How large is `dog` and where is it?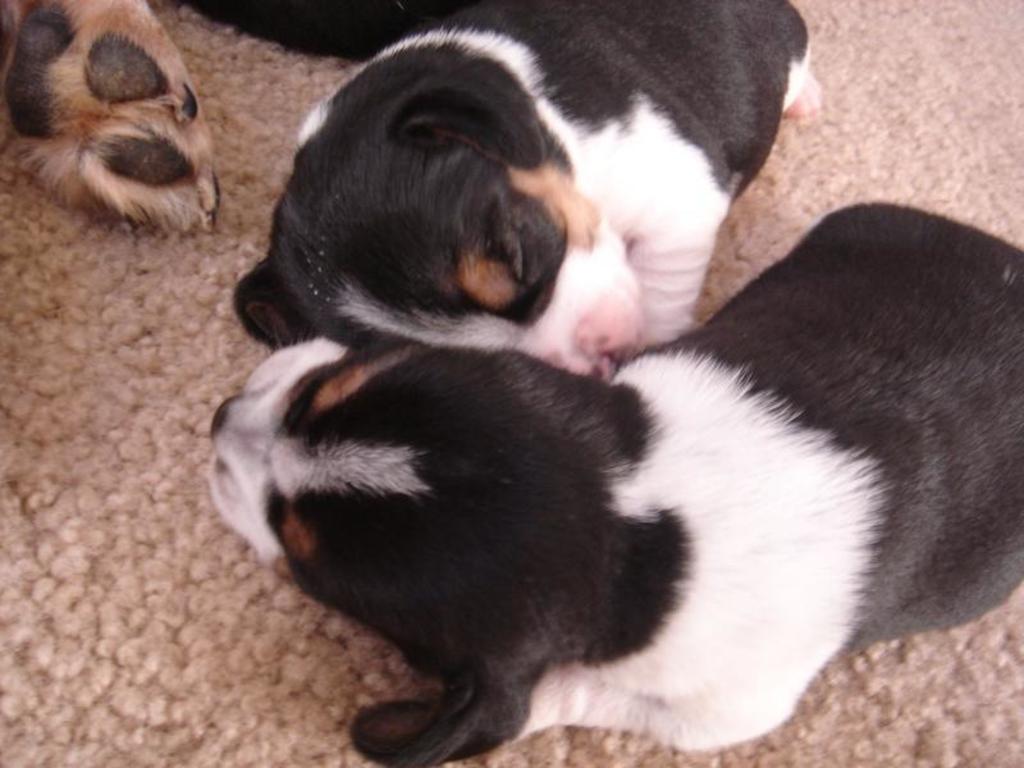
Bounding box: Rect(229, 0, 823, 379).
